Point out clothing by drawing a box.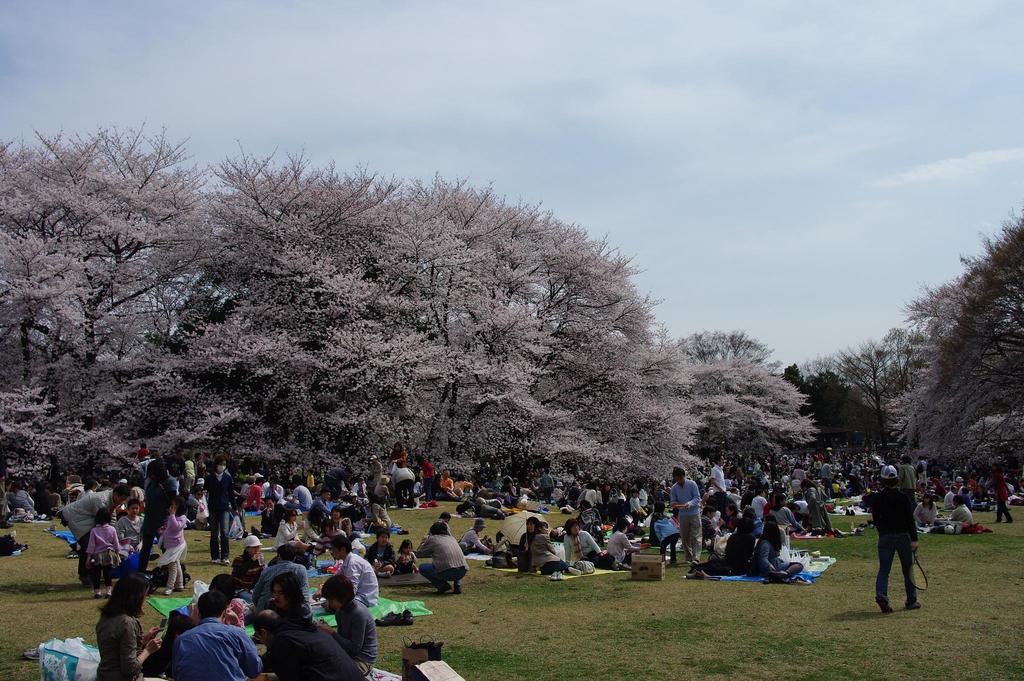
x1=330 y1=598 x2=375 y2=675.
